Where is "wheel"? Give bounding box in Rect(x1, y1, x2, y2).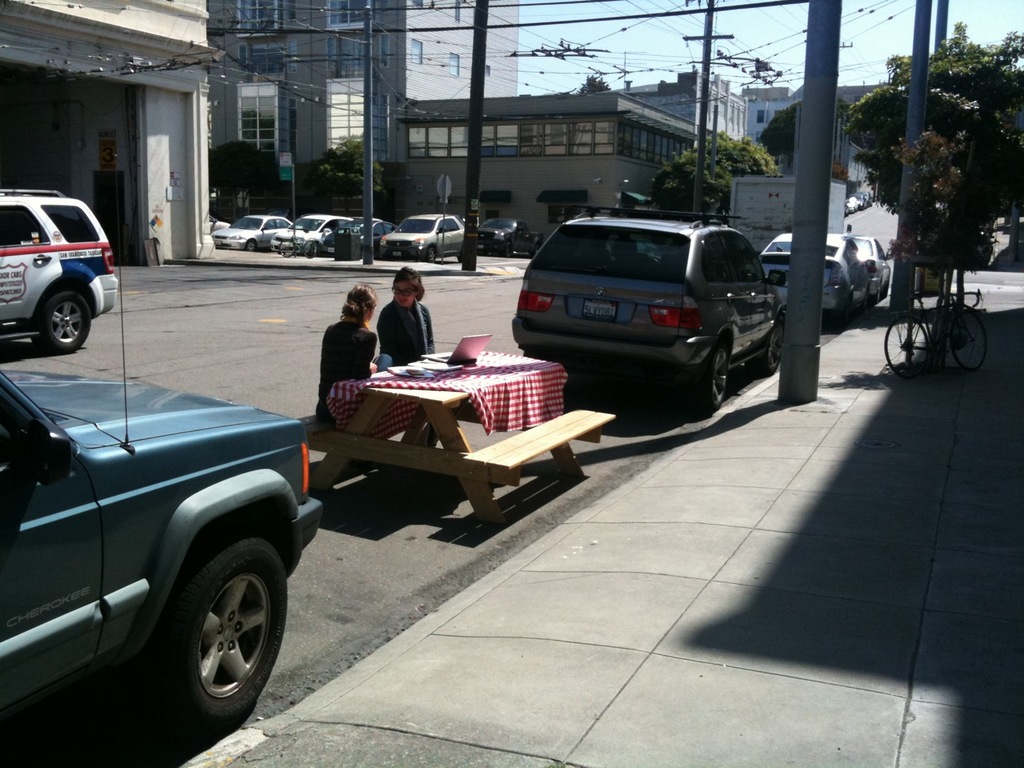
Rect(835, 302, 846, 324).
